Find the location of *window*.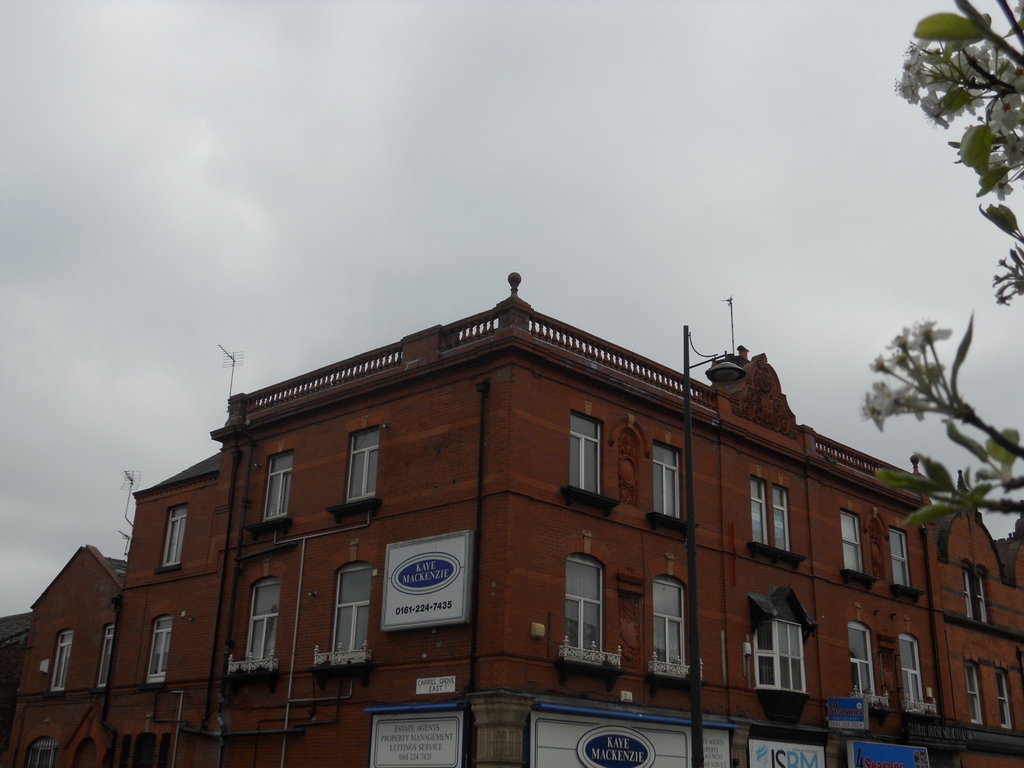
Location: bbox(97, 622, 113, 692).
